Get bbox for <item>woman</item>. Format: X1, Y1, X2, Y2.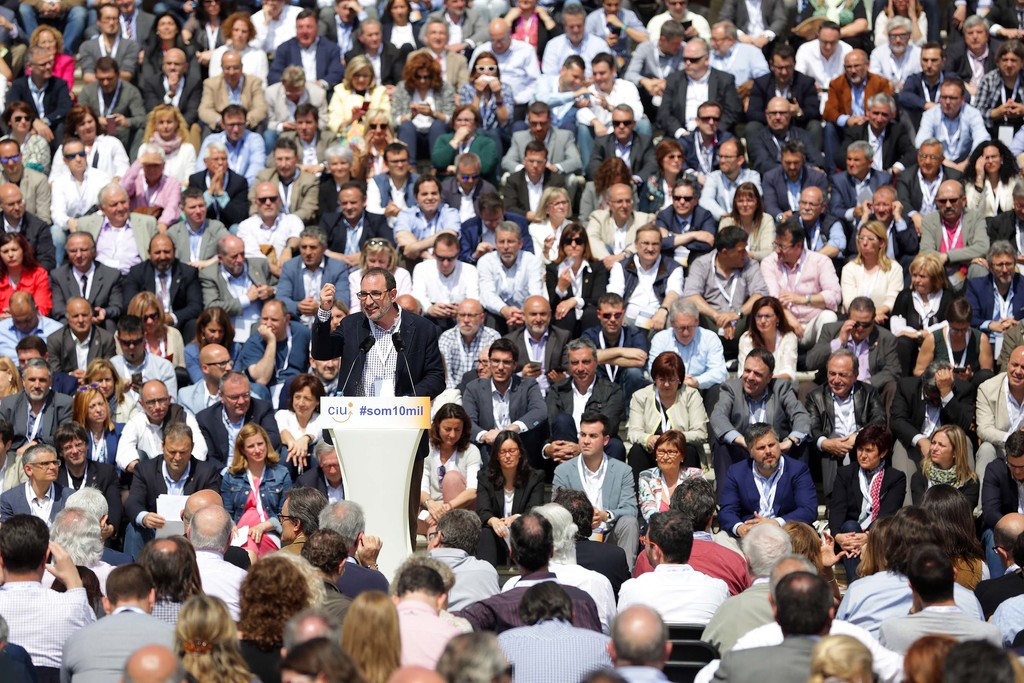
266, 375, 340, 489.
